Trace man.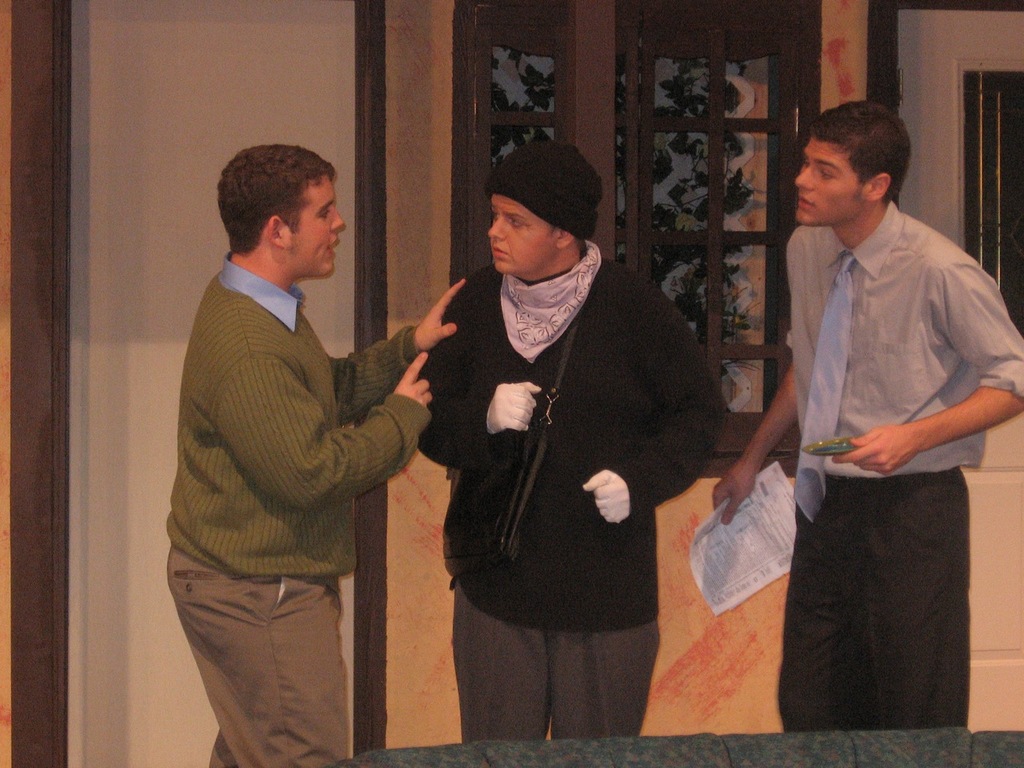
Traced to bbox(166, 142, 464, 767).
